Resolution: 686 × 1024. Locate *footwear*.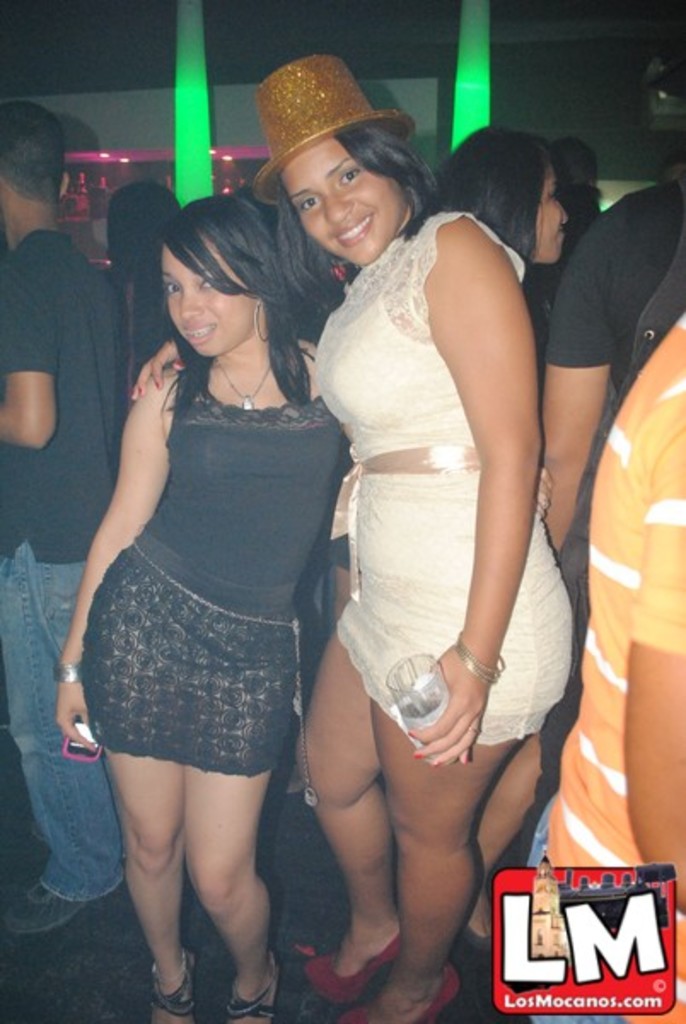
{"left": 137, "top": 940, "right": 220, "bottom": 1007}.
